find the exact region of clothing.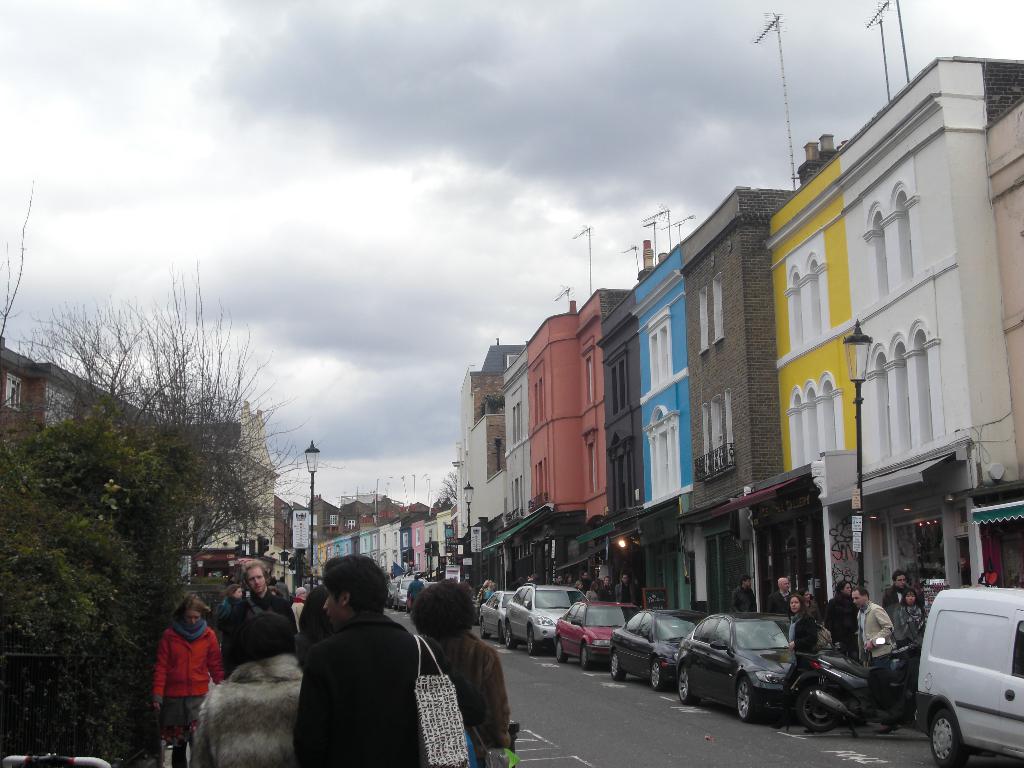
Exact region: x1=765 y1=594 x2=794 y2=621.
